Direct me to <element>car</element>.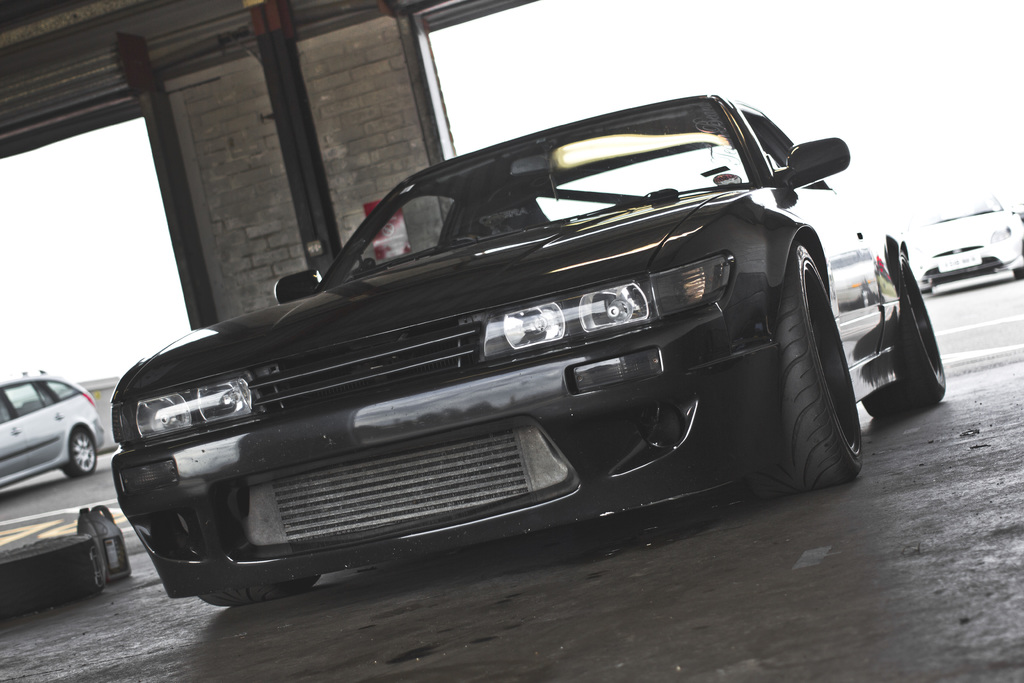
Direction: rect(0, 368, 108, 491).
